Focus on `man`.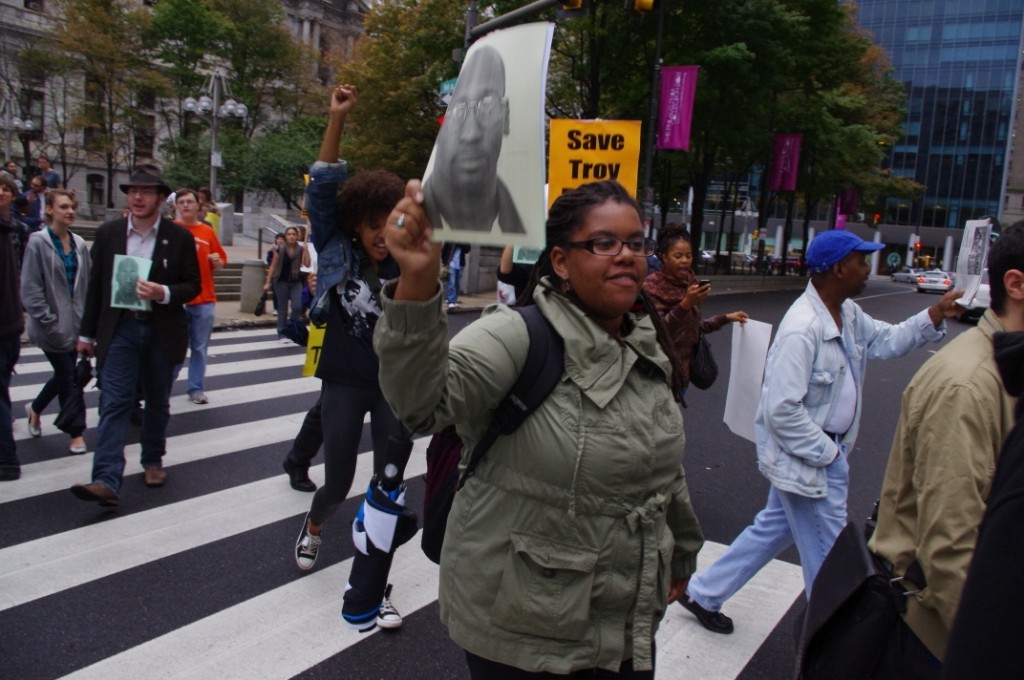
Focused at (left=70, top=162, right=206, bottom=508).
